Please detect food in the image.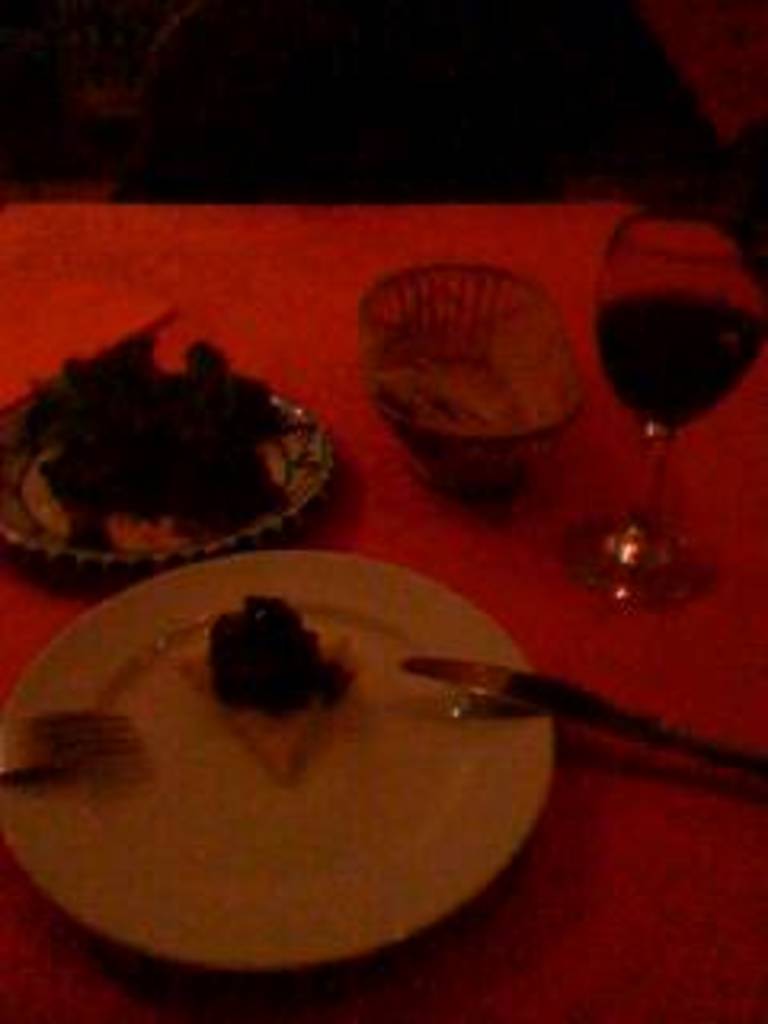
locate(355, 346, 512, 435).
